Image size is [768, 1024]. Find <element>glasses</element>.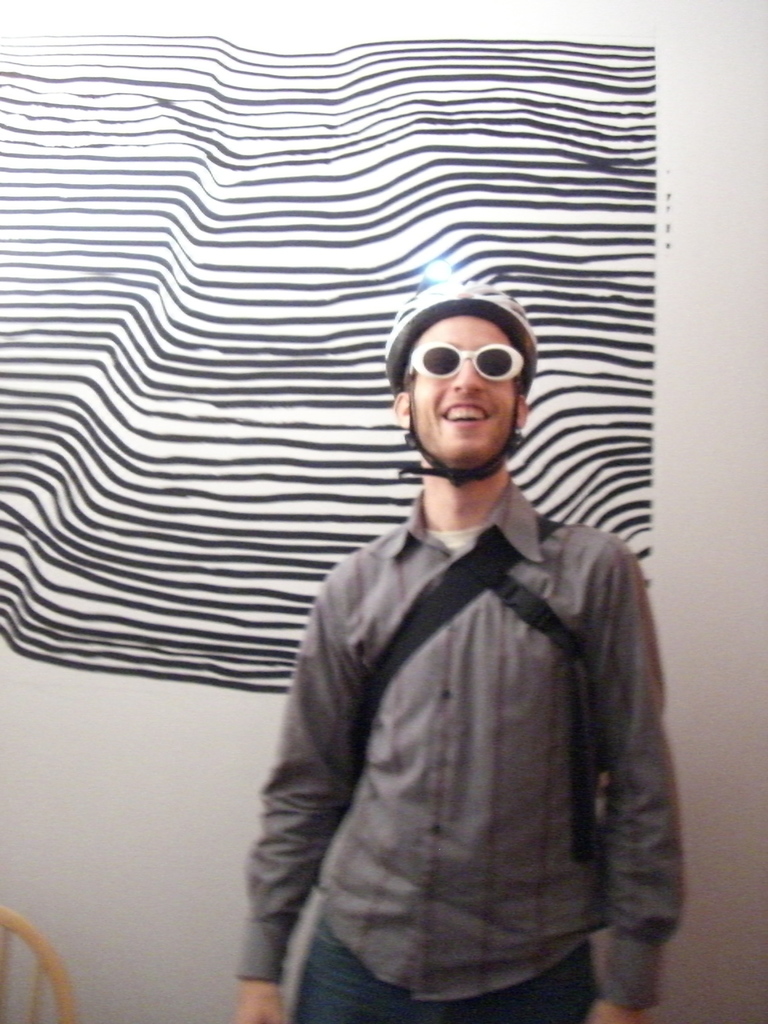
bbox=[388, 351, 541, 388].
